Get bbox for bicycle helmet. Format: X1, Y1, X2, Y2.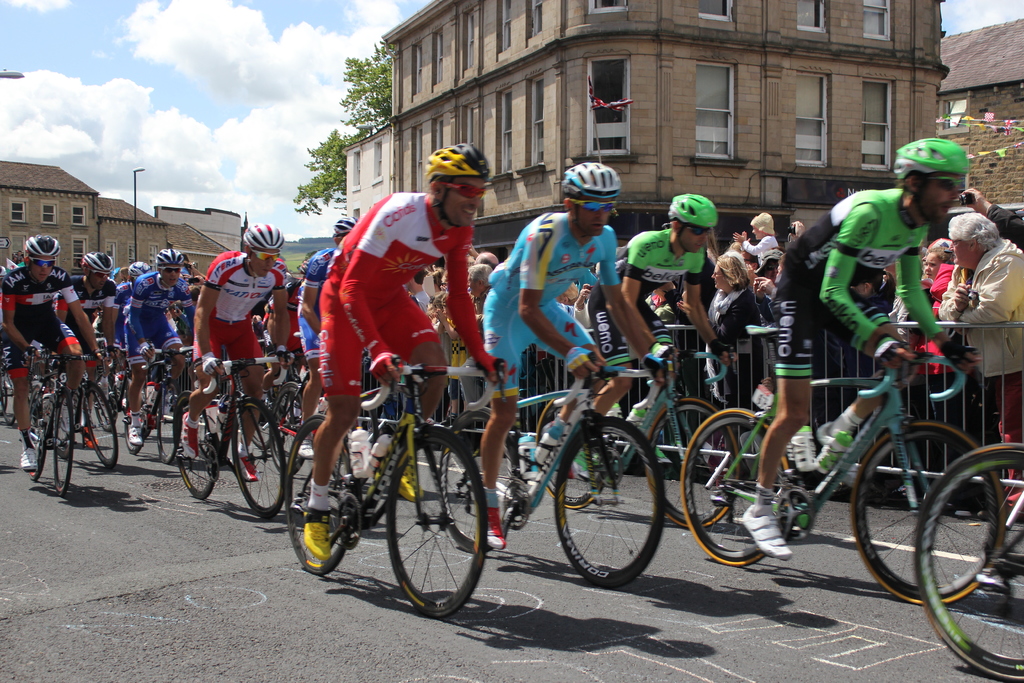
157, 244, 180, 264.
